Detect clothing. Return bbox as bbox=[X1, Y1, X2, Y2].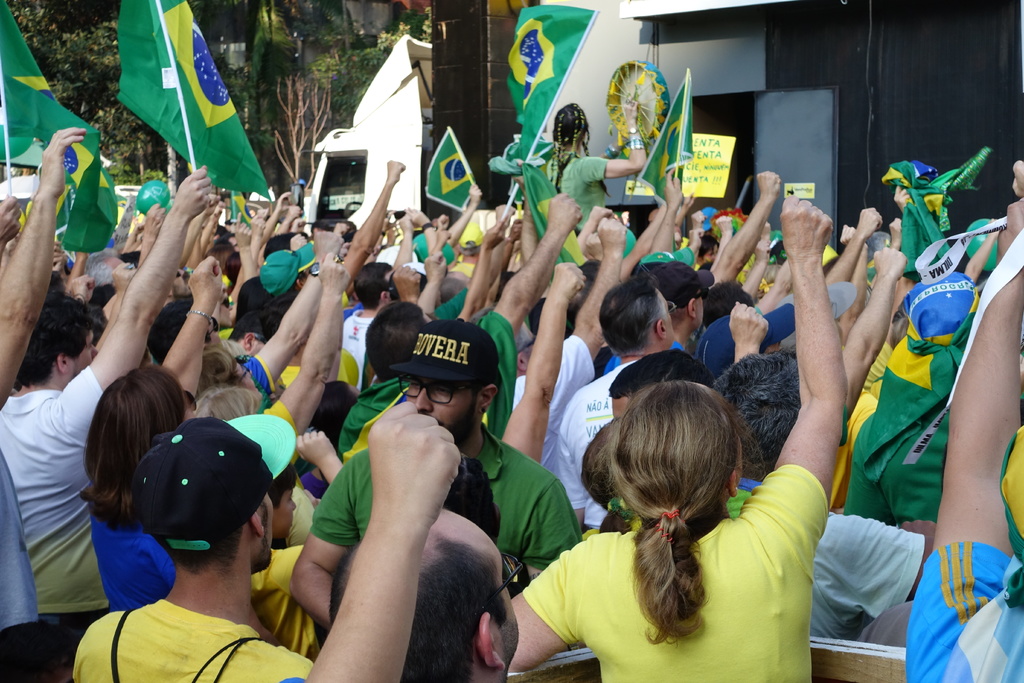
bbox=[518, 463, 827, 682].
